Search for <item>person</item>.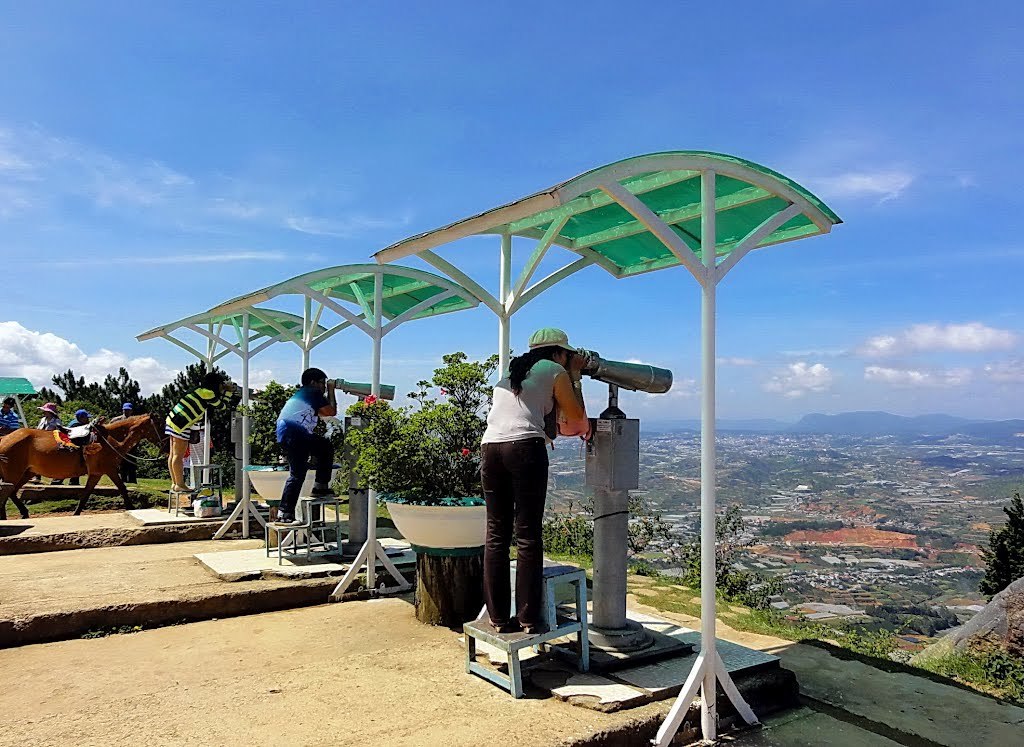
Found at box(163, 367, 229, 492).
